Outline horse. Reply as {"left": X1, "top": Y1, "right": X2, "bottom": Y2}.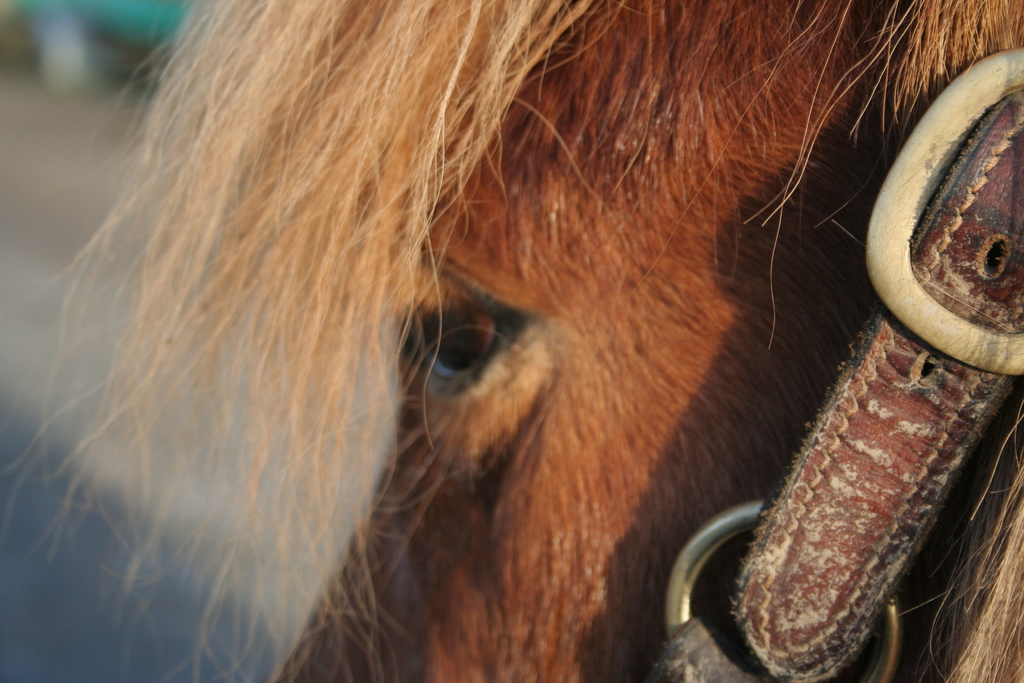
{"left": 0, "top": 0, "right": 1023, "bottom": 682}.
